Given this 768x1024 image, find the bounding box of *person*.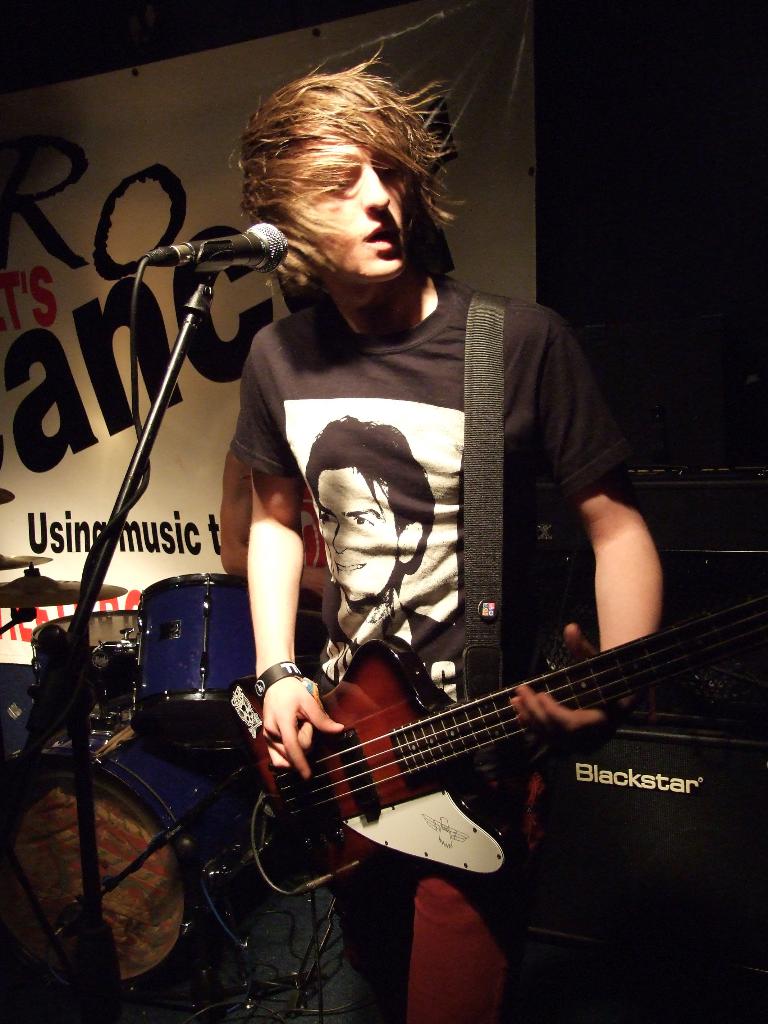
pyautogui.locateOnScreen(227, 38, 664, 1023).
